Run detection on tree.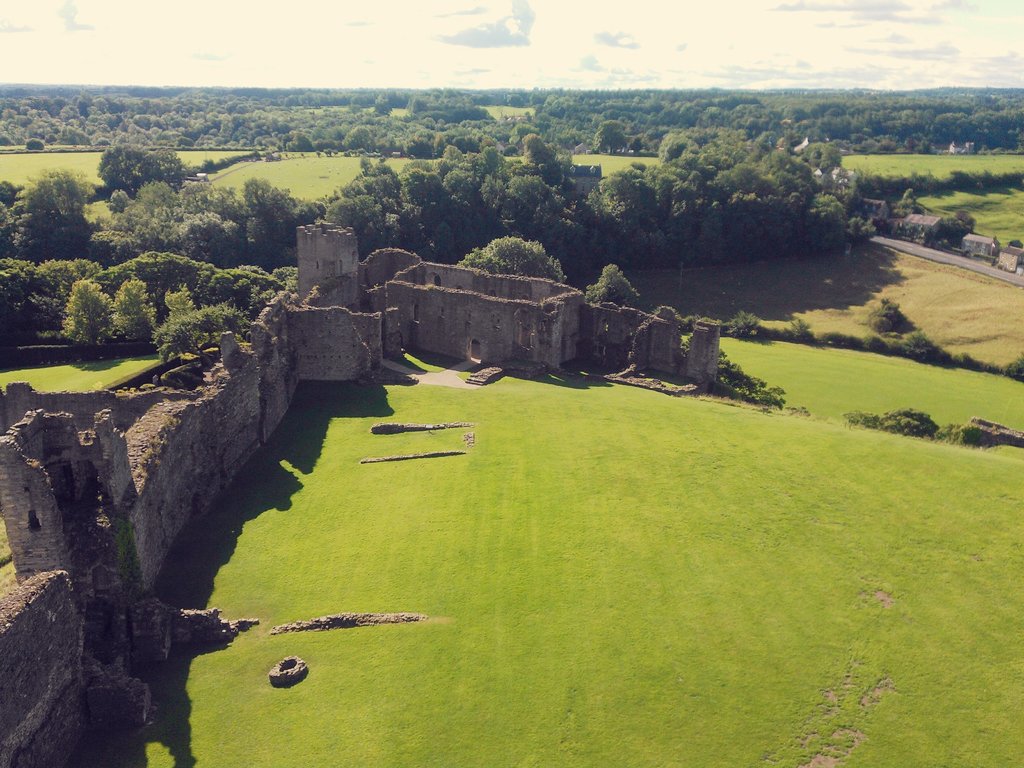
Result: <region>219, 184, 253, 229</region>.
